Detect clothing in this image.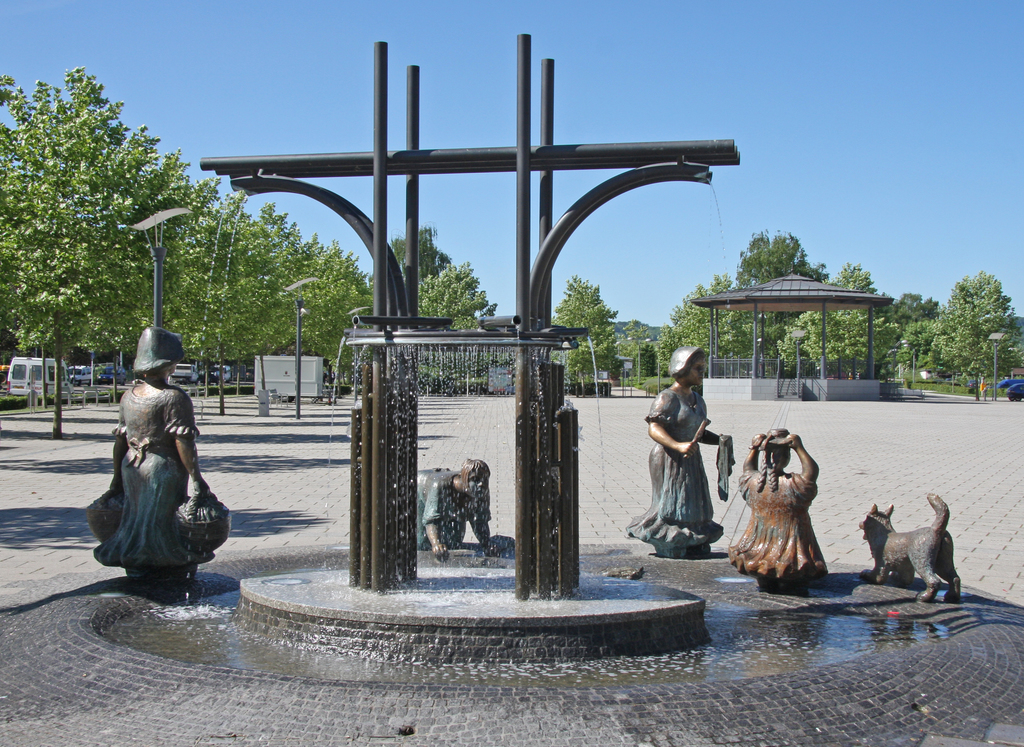
Detection: rect(723, 451, 843, 579).
